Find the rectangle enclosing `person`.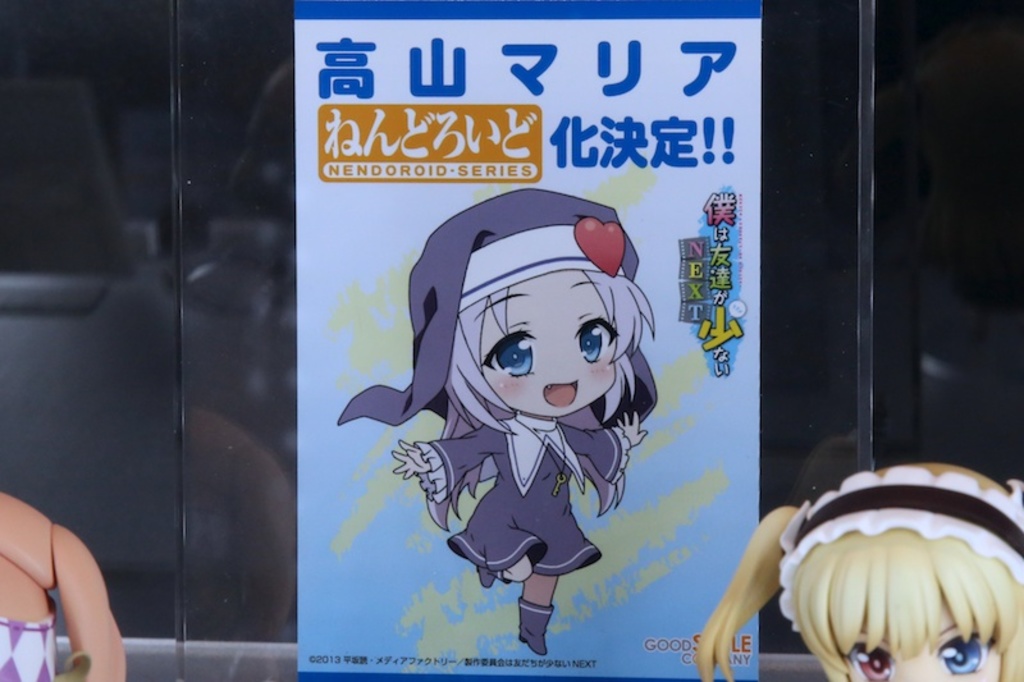
691 456 1023 681.
